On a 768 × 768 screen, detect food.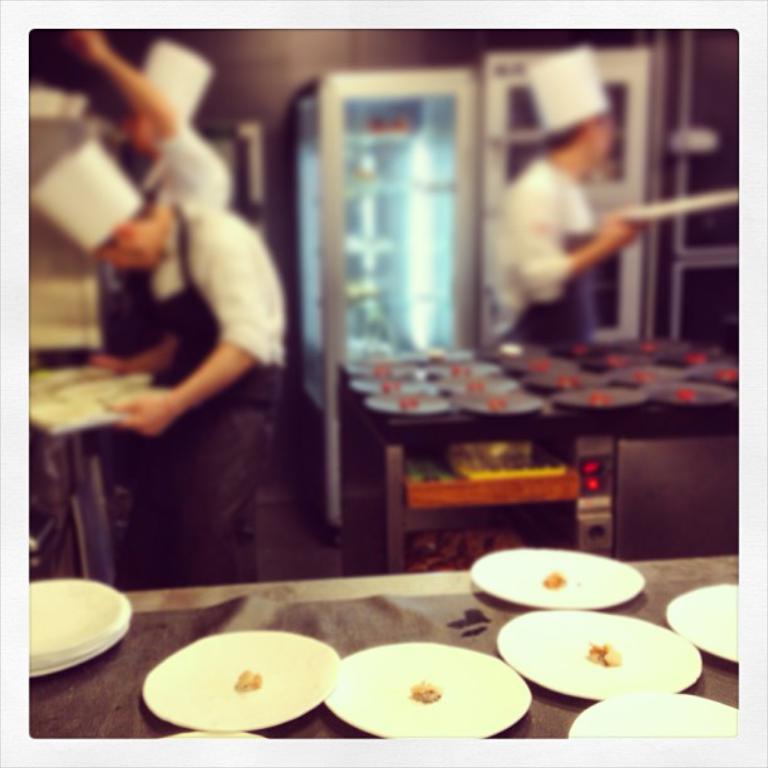
{"x1": 589, "y1": 637, "x2": 621, "y2": 668}.
